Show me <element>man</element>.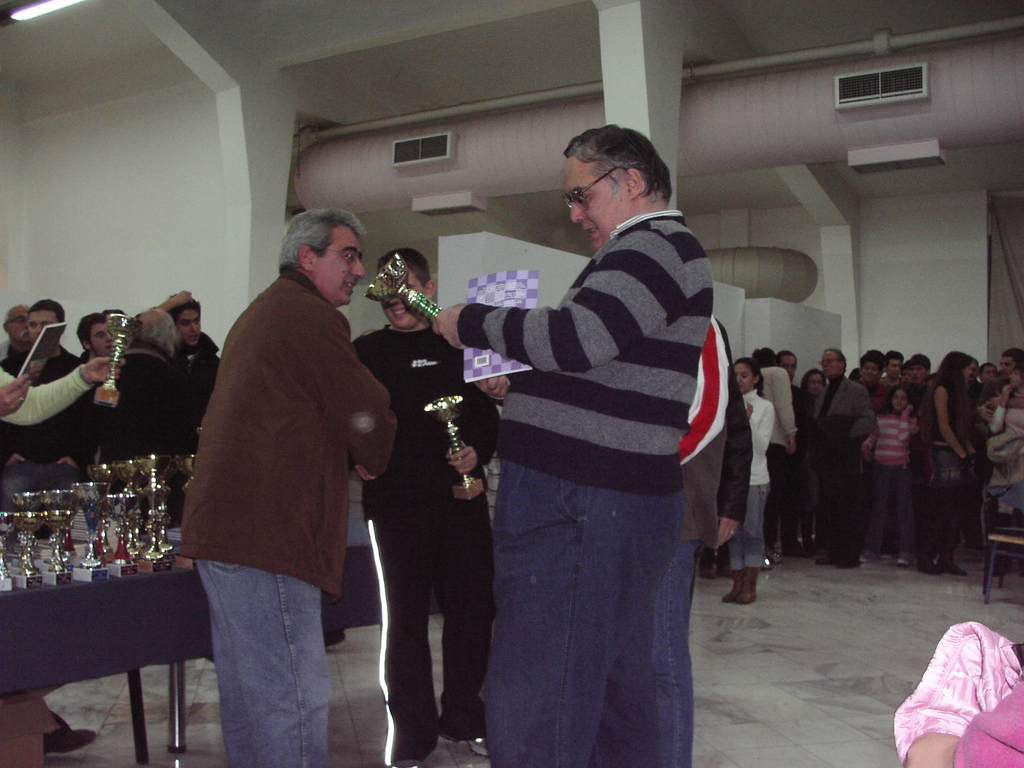
<element>man</element> is here: region(904, 355, 931, 564).
